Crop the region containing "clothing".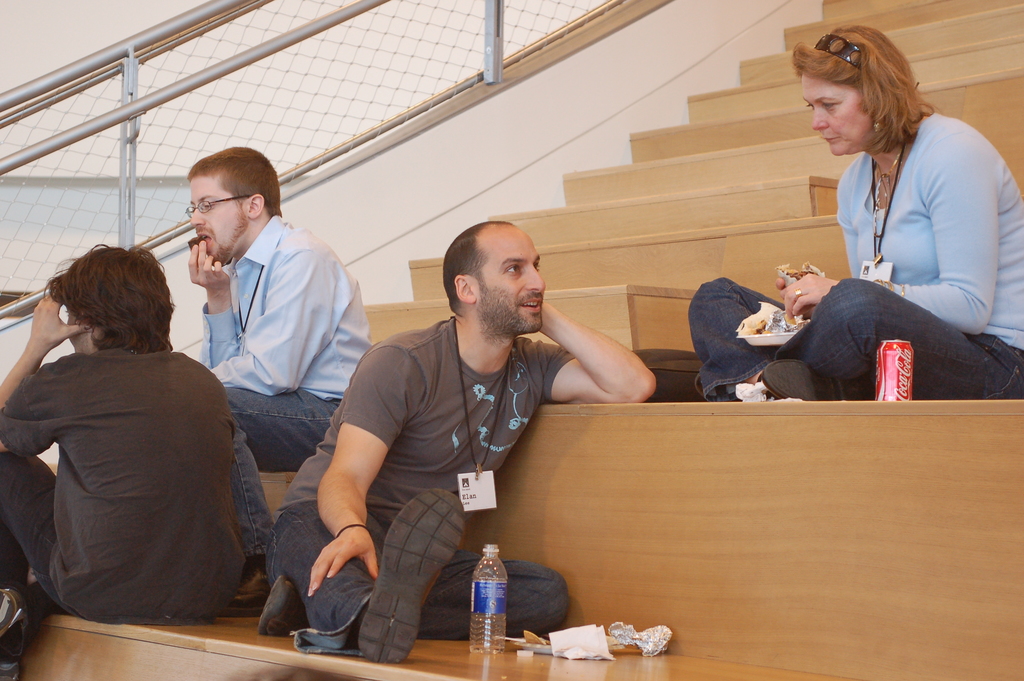
Crop region: bbox(0, 346, 244, 623).
